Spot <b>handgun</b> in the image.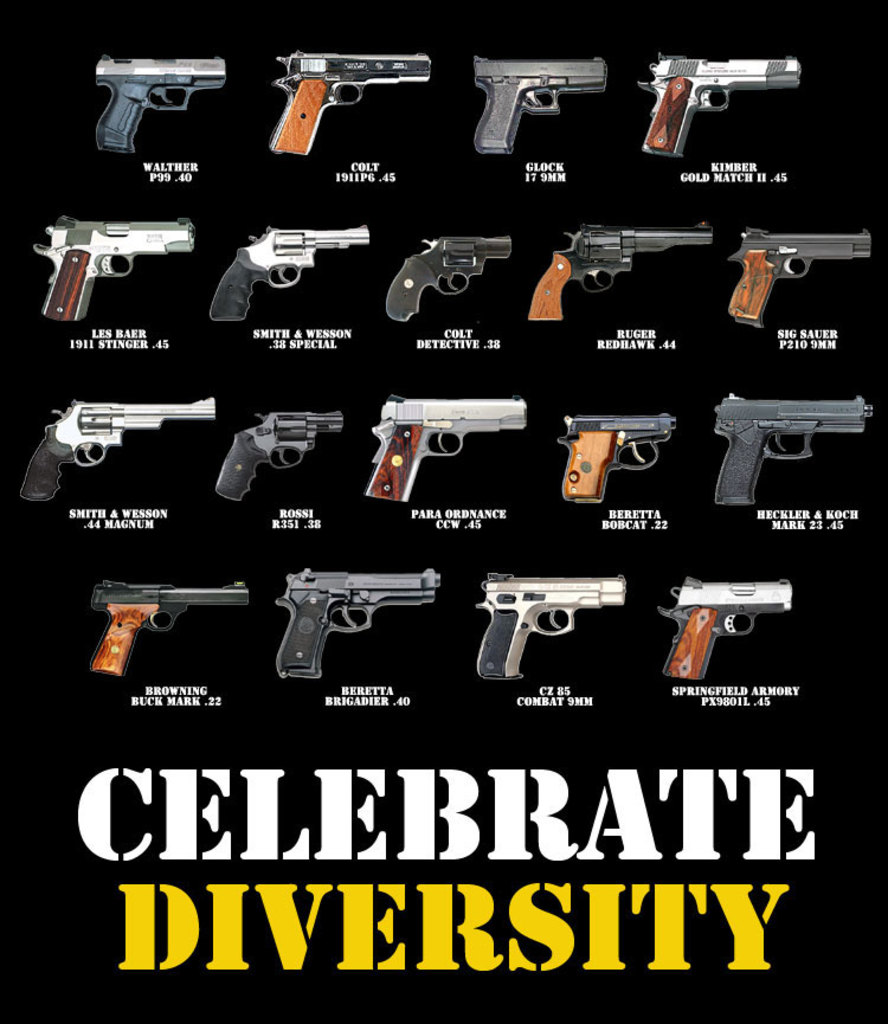
<b>handgun</b> found at x1=625 y1=52 x2=800 y2=153.
